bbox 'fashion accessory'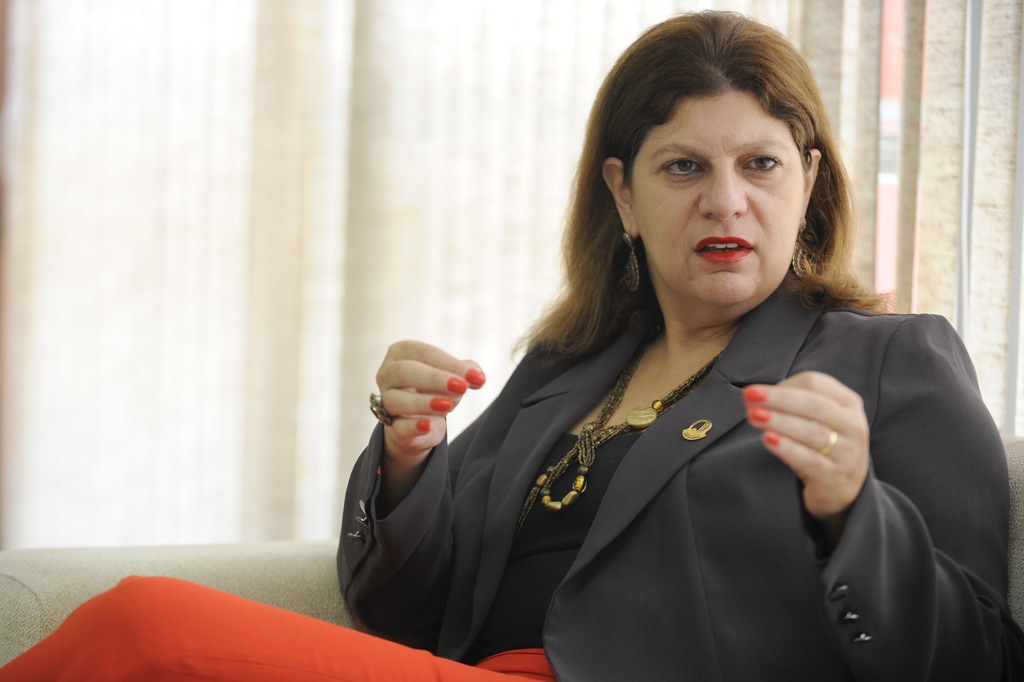
[449, 377, 465, 396]
